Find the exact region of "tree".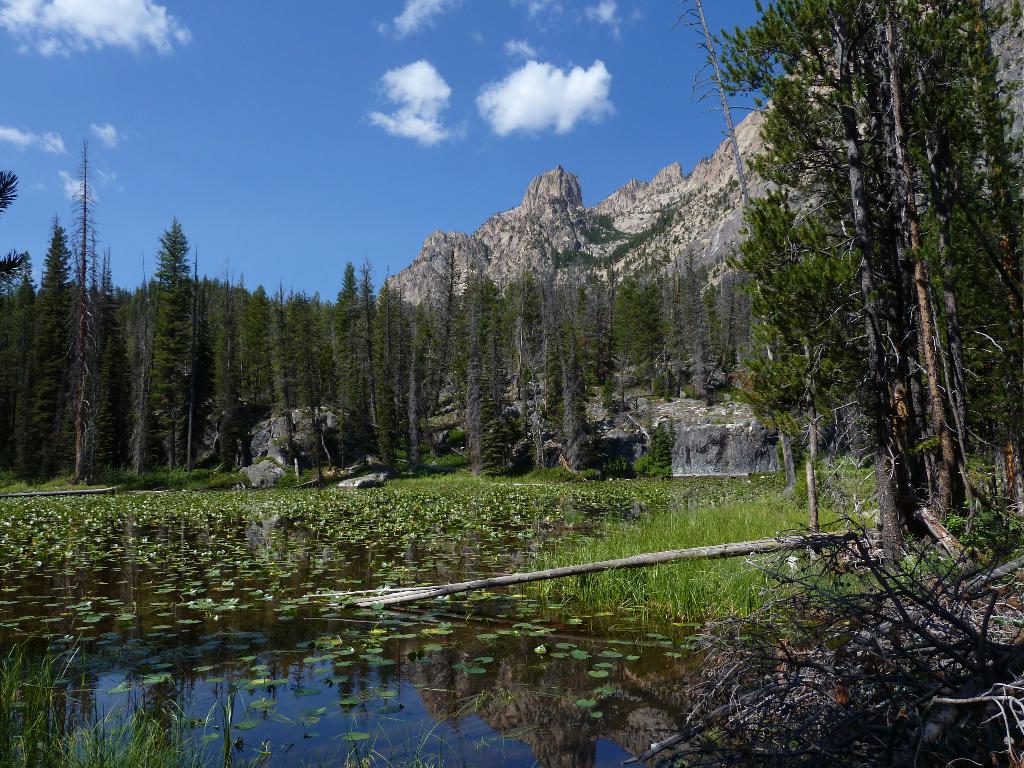
Exact region: pyautogui.locateOnScreen(0, 266, 40, 450).
